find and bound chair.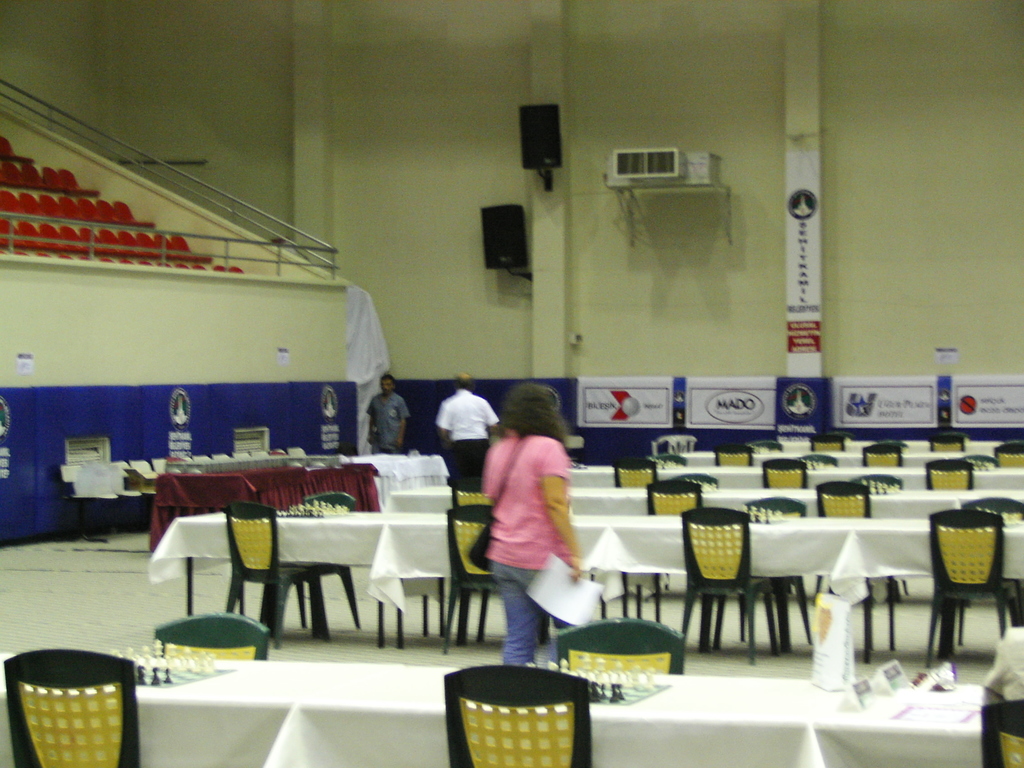
Bound: select_region(555, 616, 687, 675).
